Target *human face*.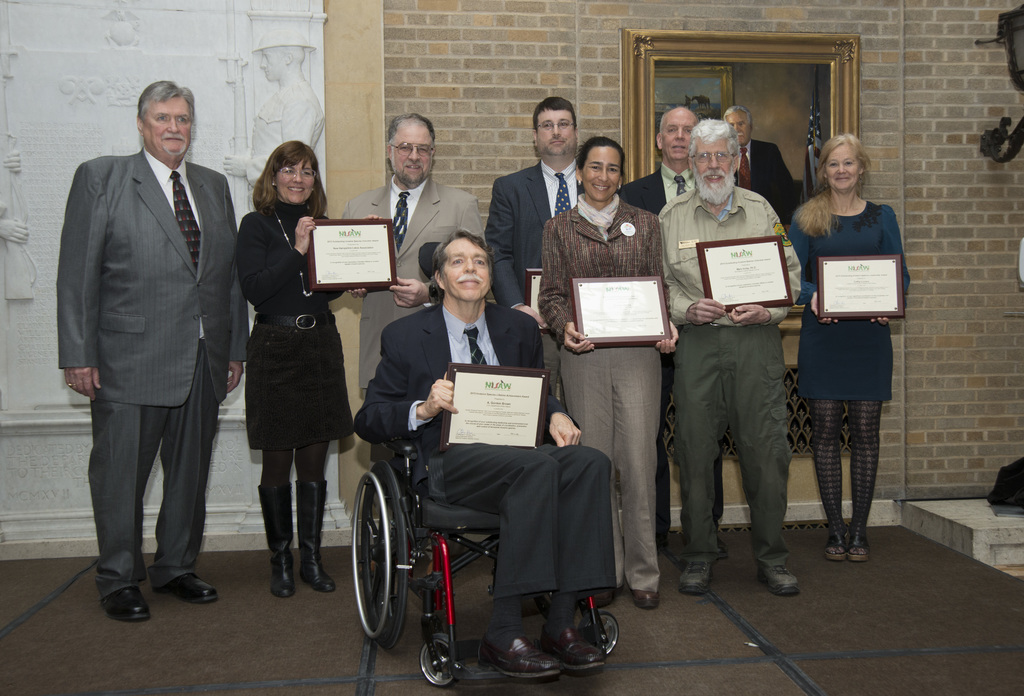
Target region: {"x1": 664, "y1": 115, "x2": 696, "y2": 159}.
